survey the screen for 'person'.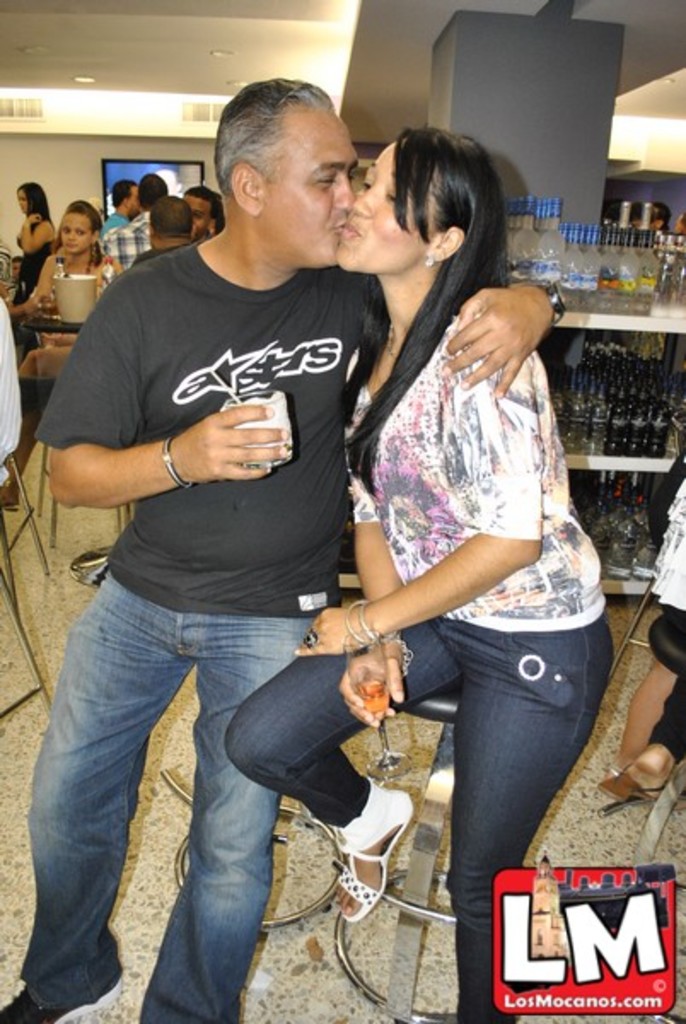
Survey found: BBox(0, 75, 567, 1022).
